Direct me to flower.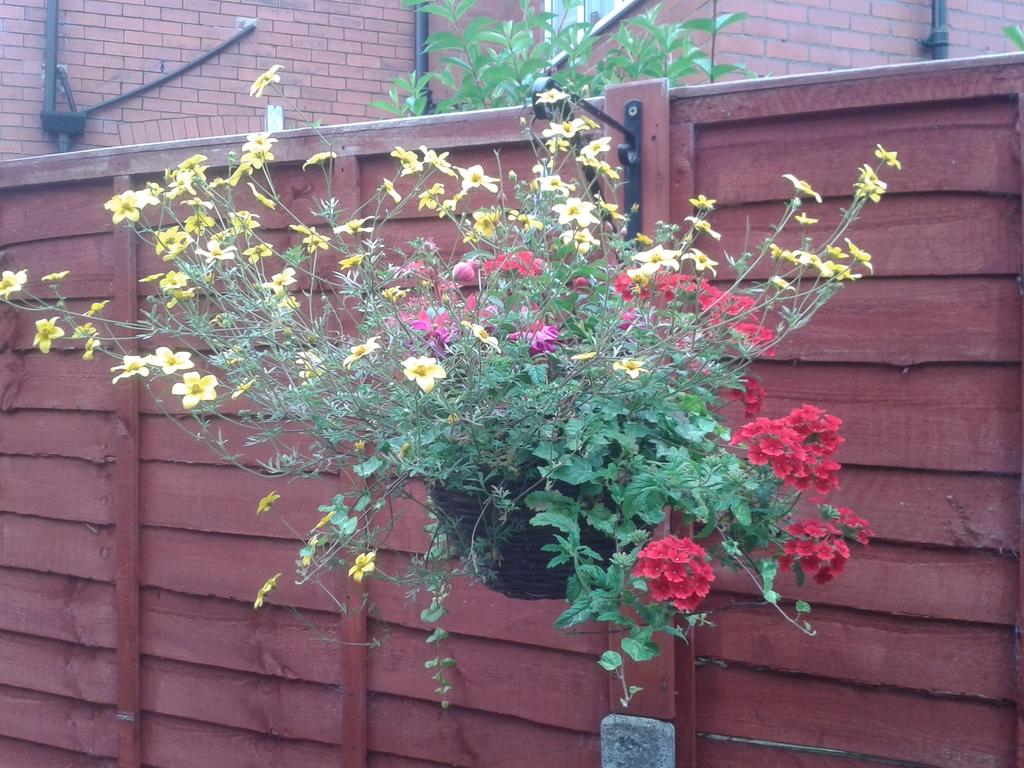
Direction: (227, 209, 257, 233).
